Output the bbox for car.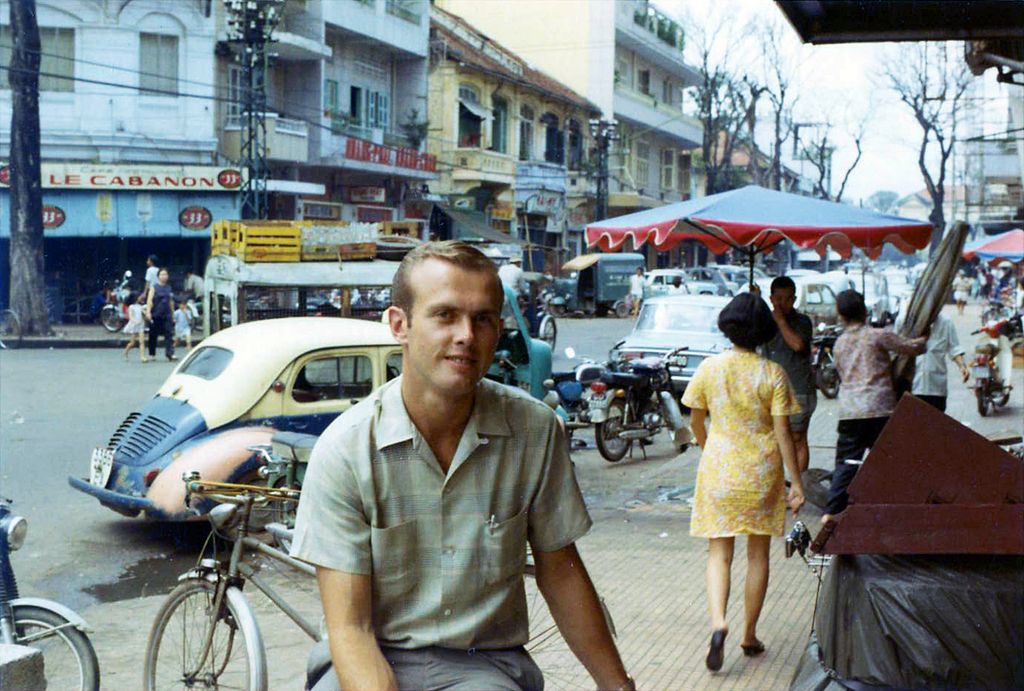
box=[731, 276, 838, 329].
